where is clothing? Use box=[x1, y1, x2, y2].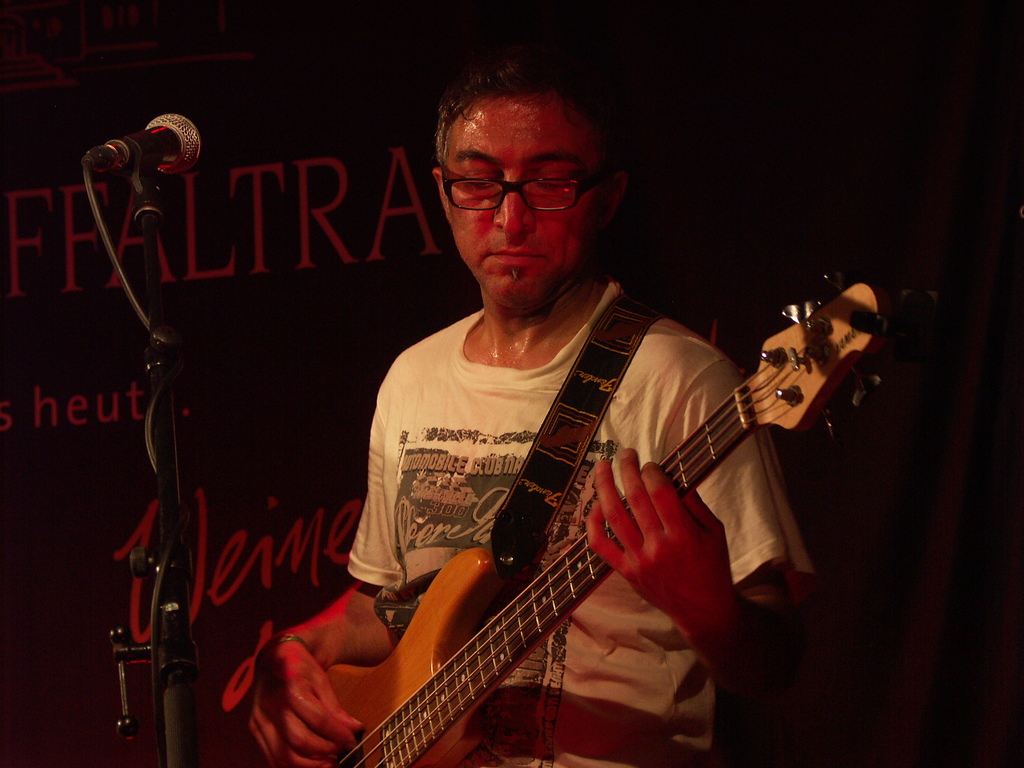
box=[339, 272, 808, 767].
